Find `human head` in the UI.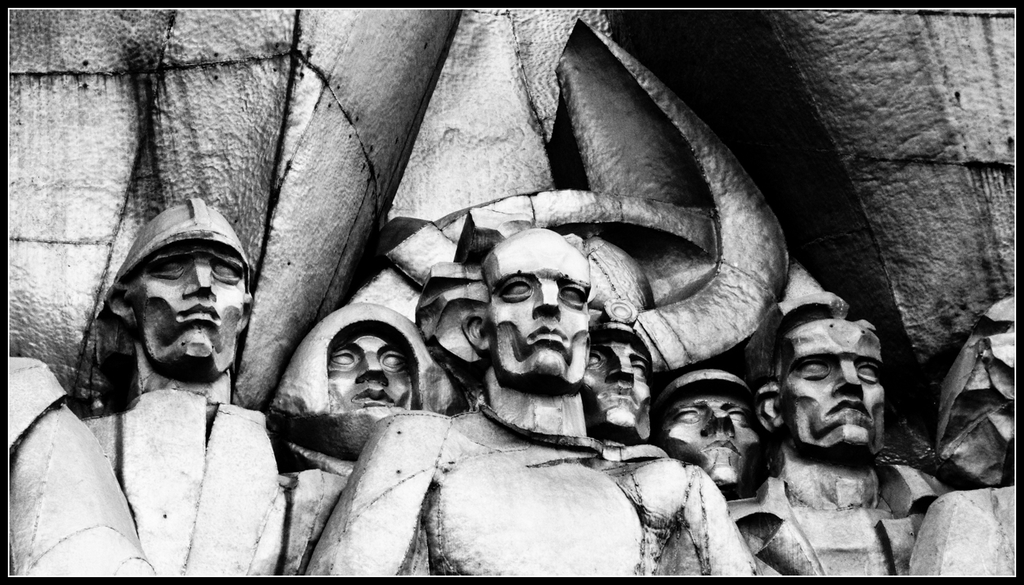
UI element at 654, 371, 766, 498.
